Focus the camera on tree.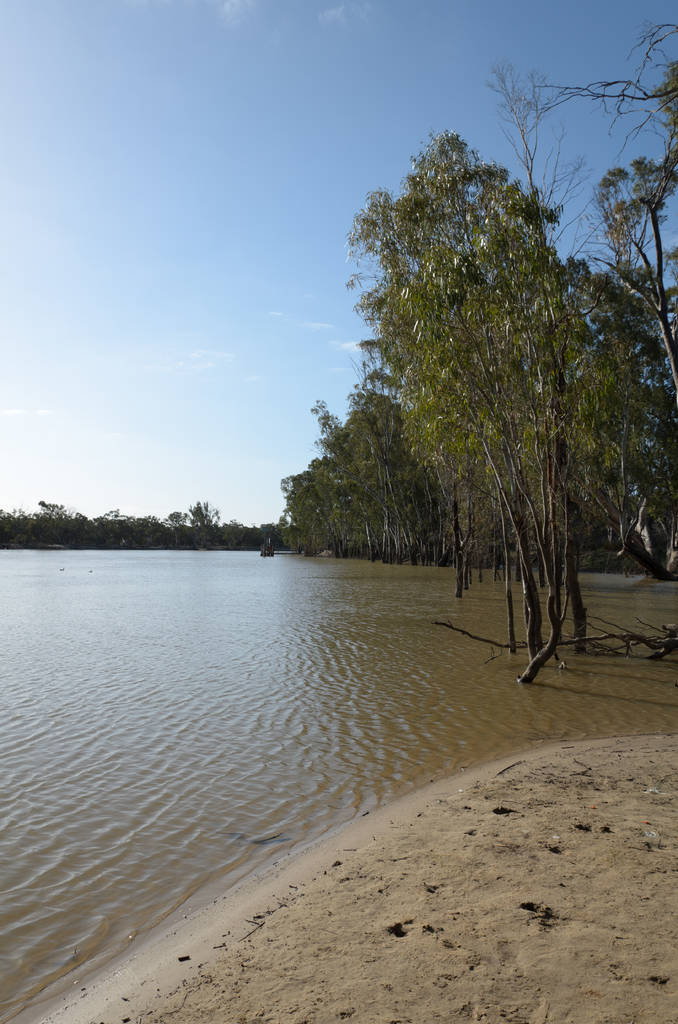
Focus region: rect(346, 136, 621, 664).
